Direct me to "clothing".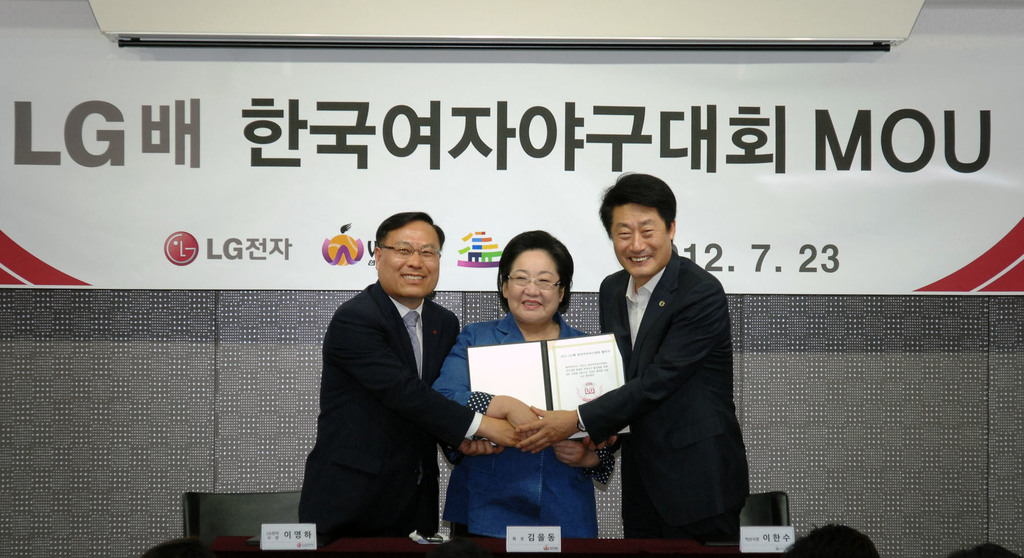
Direction: box=[294, 234, 483, 546].
